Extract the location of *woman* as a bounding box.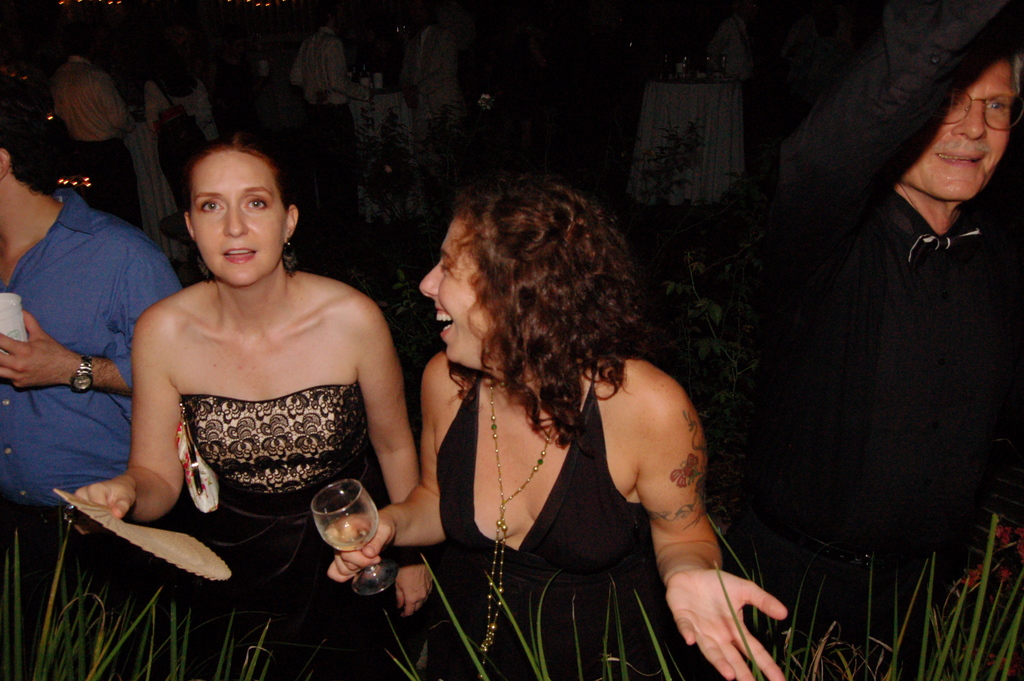
[325,180,785,680].
